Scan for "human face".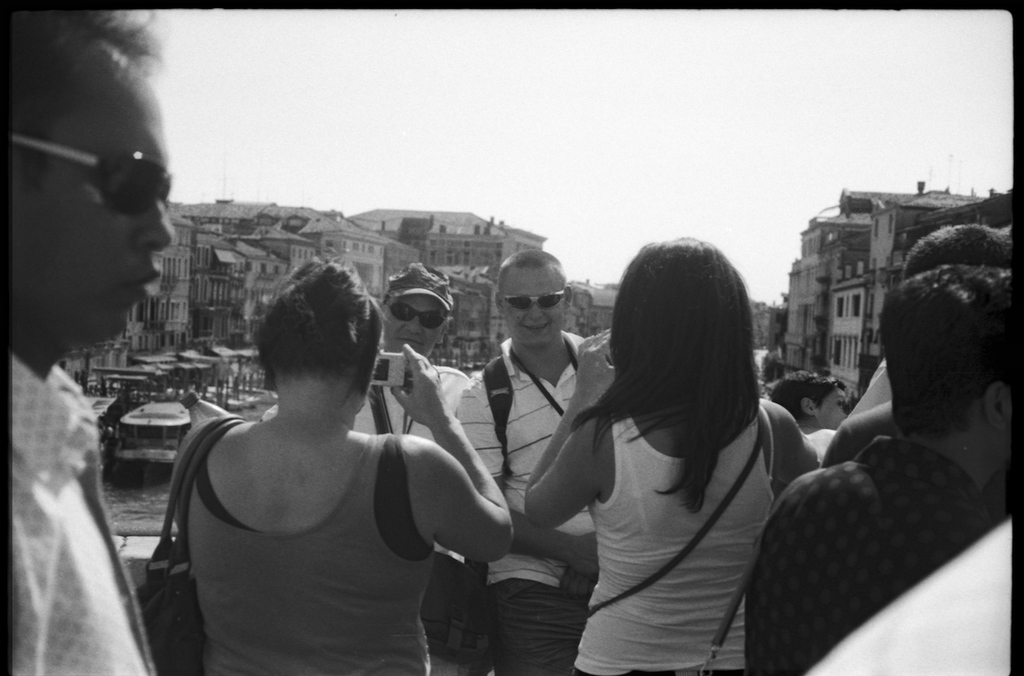
Scan result: [left=10, top=80, right=175, bottom=339].
